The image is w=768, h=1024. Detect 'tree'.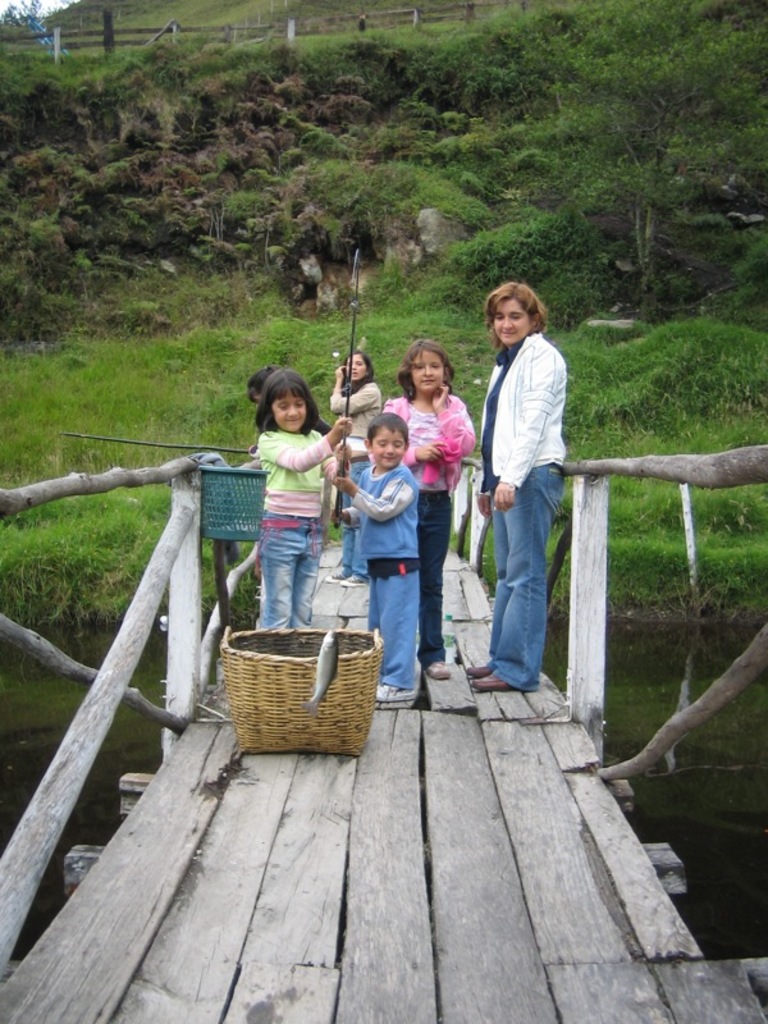
Detection: box(433, 0, 767, 321).
